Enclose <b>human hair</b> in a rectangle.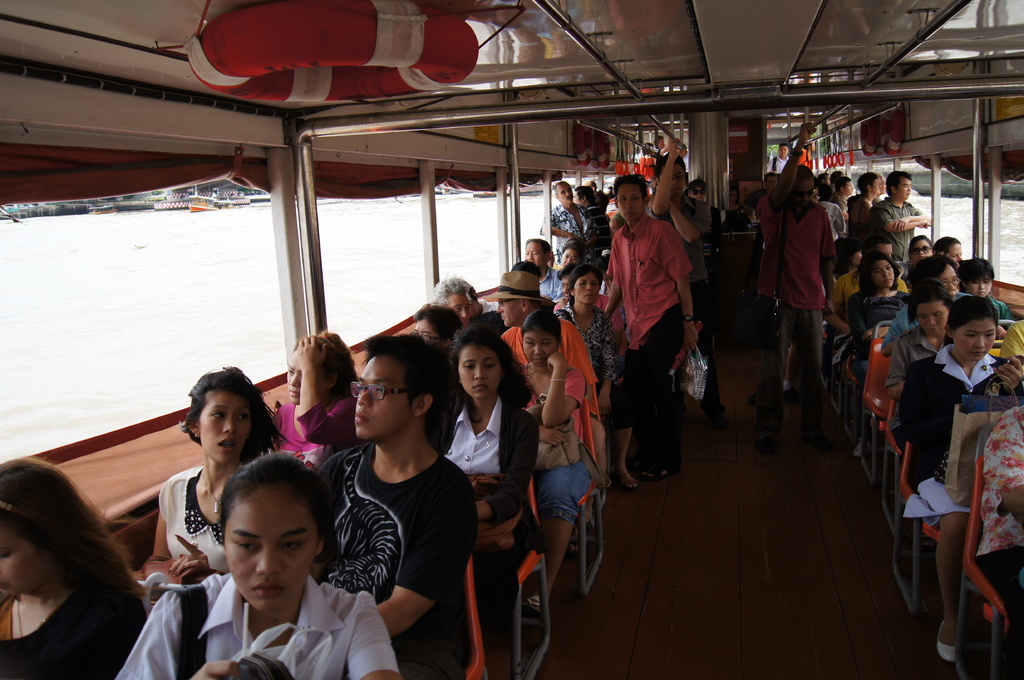
x1=911, y1=235, x2=934, y2=253.
